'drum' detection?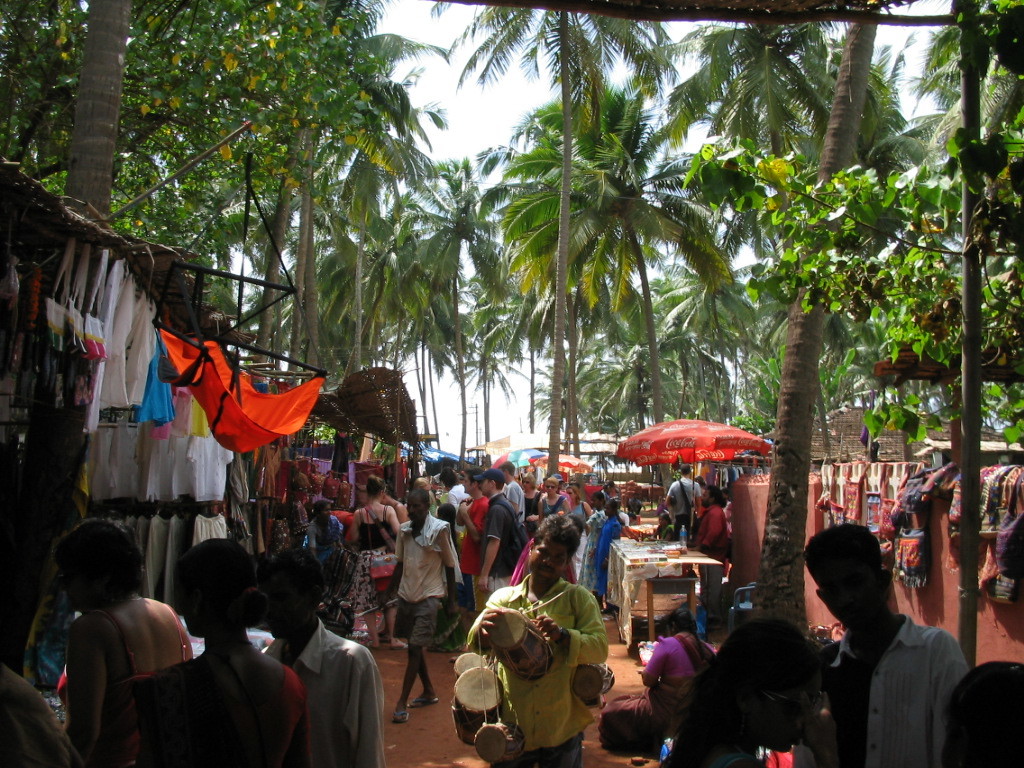
<bbox>486, 608, 553, 680</bbox>
